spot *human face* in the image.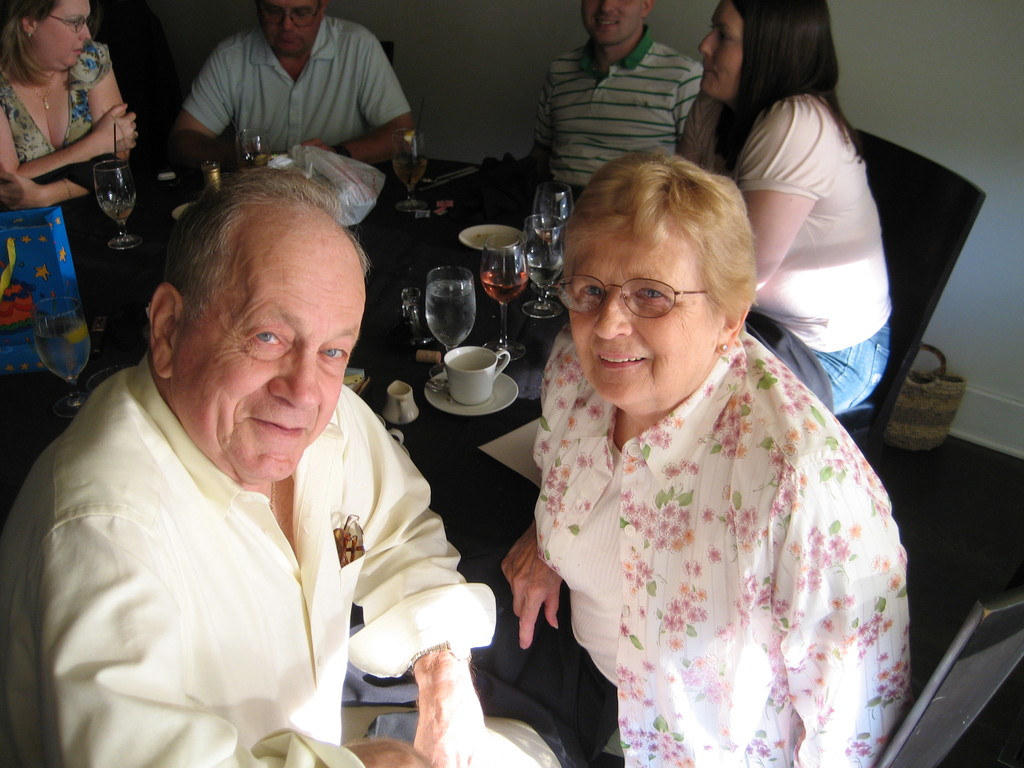
*human face* found at x1=175 y1=247 x2=360 y2=484.
